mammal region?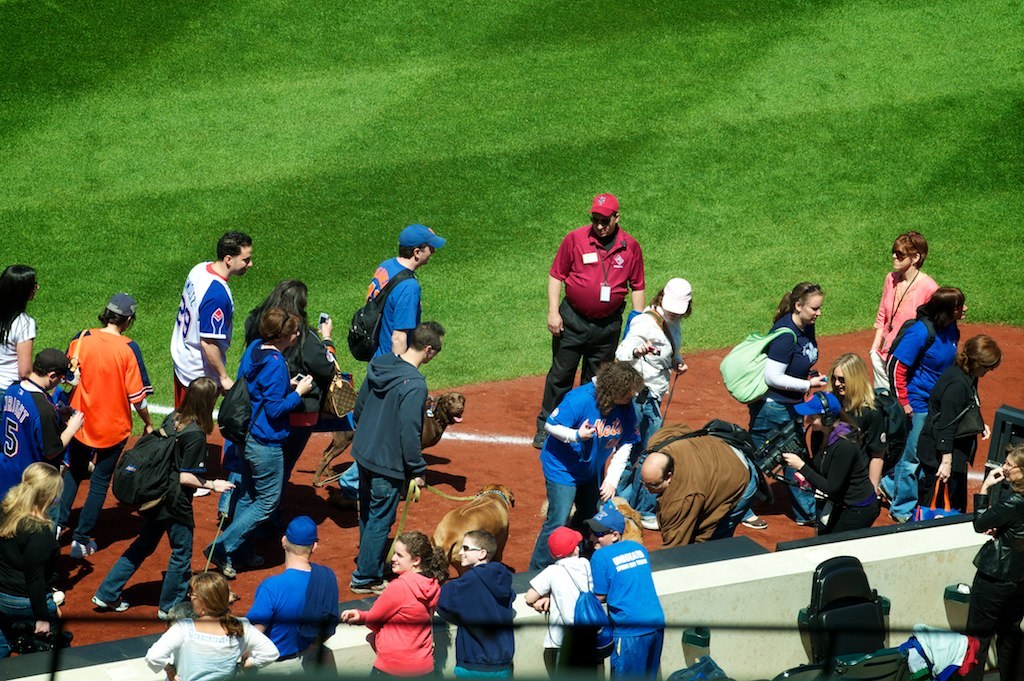
589:505:672:680
